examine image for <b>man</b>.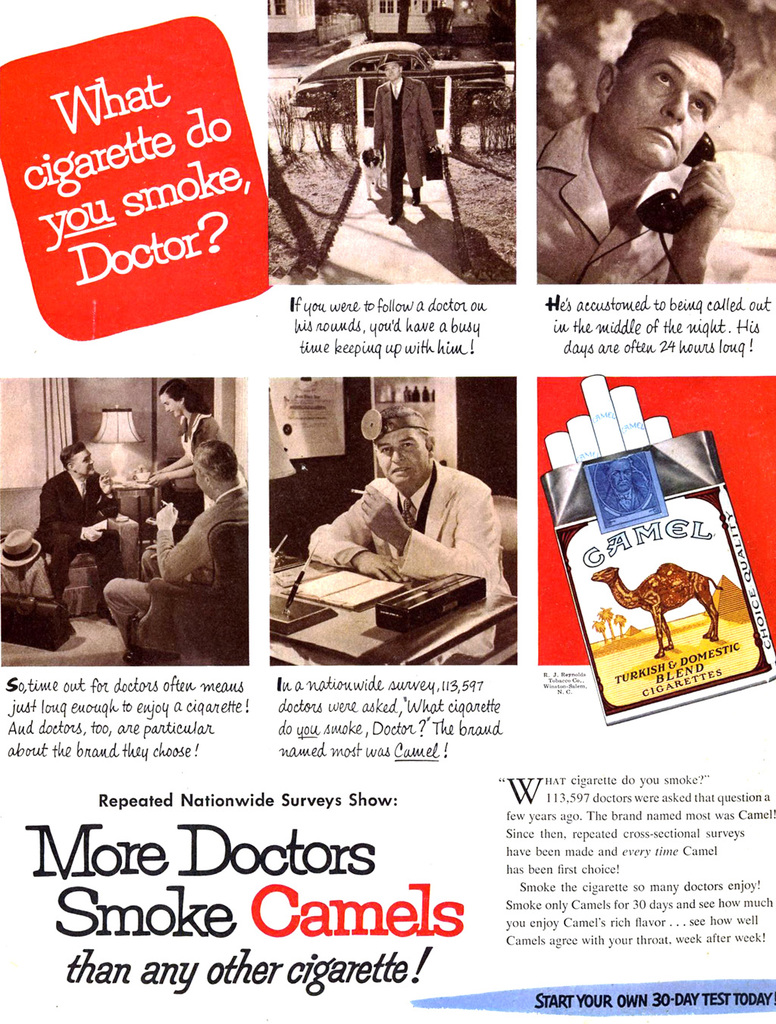
Examination result: select_region(533, 16, 743, 282).
